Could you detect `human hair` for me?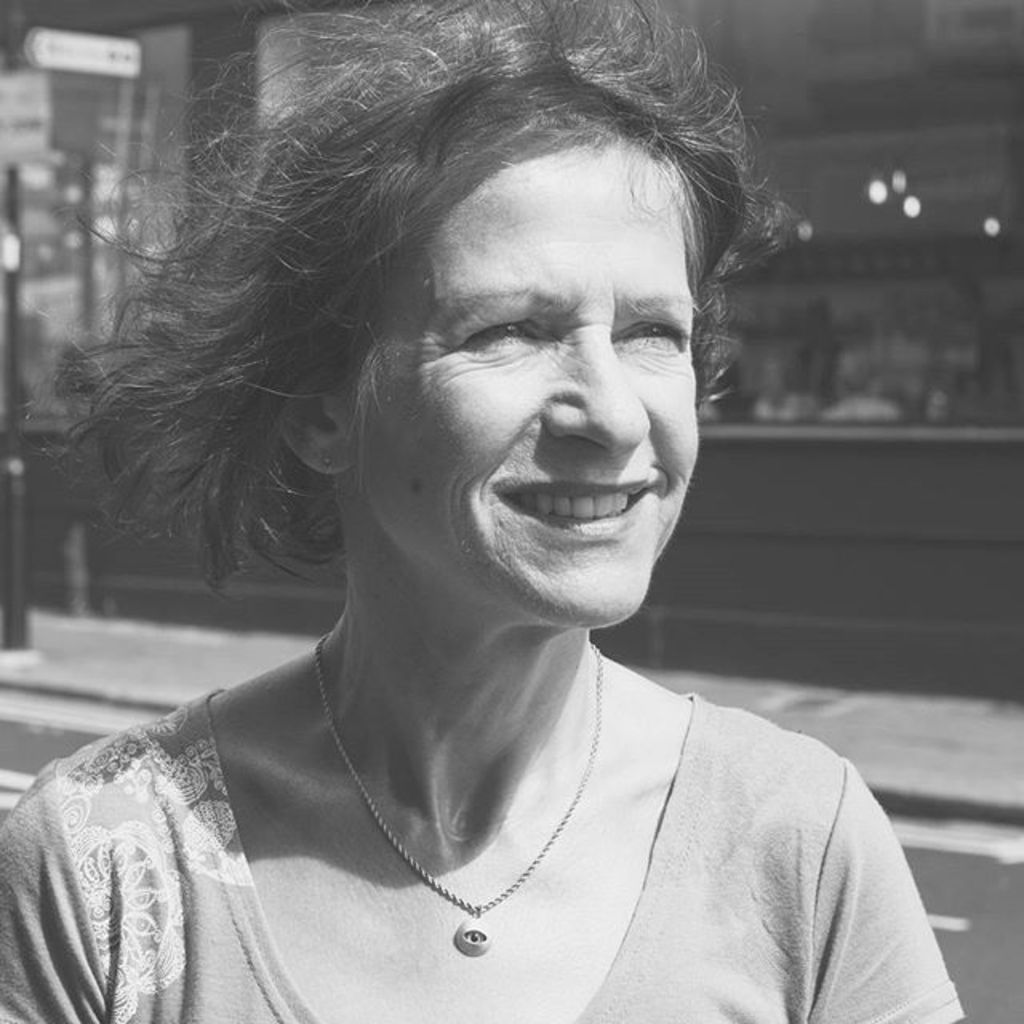
Detection result: Rect(70, 38, 776, 650).
